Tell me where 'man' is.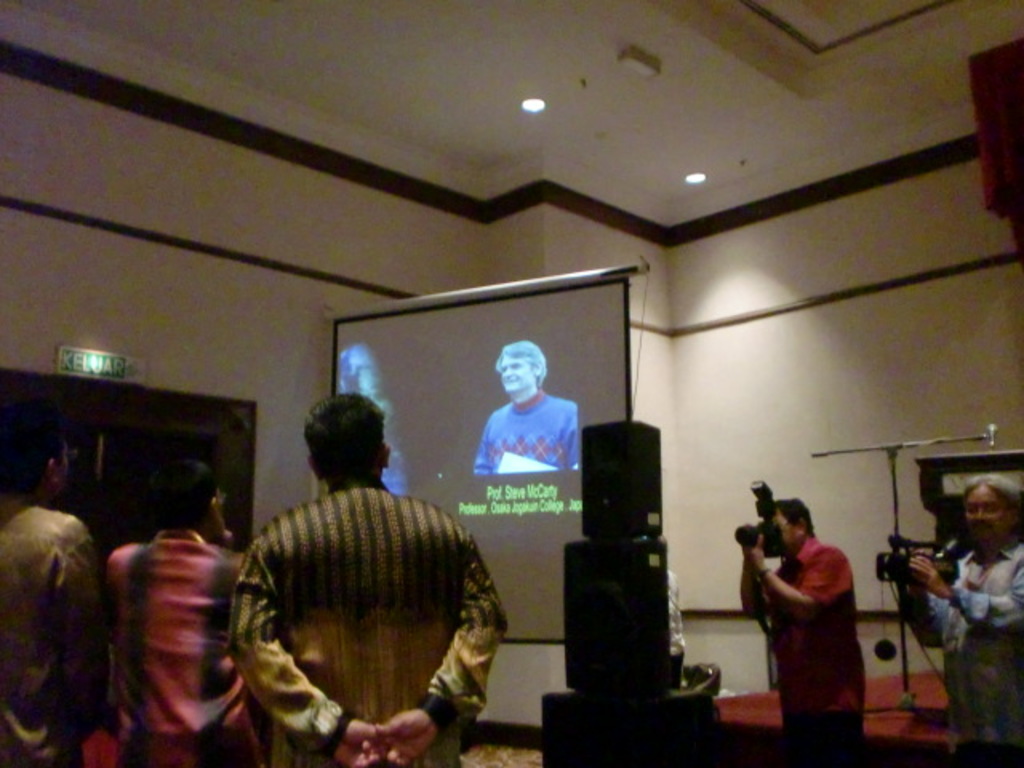
'man' is at [left=470, top=339, right=578, bottom=467].
